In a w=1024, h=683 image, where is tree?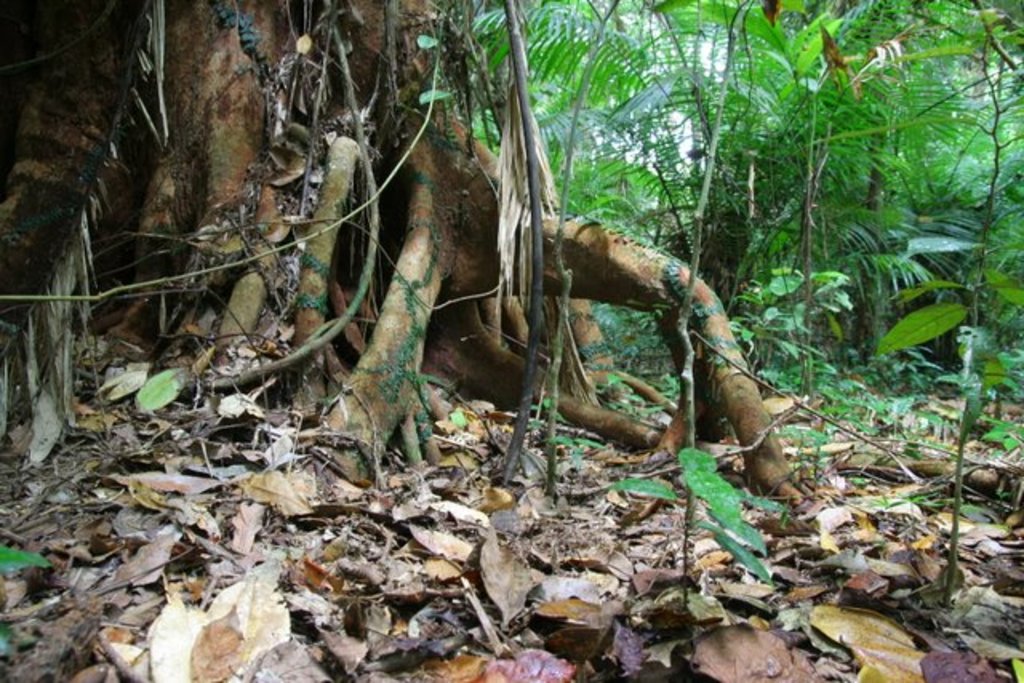
<region>0, 0, 816, 505</region>.
